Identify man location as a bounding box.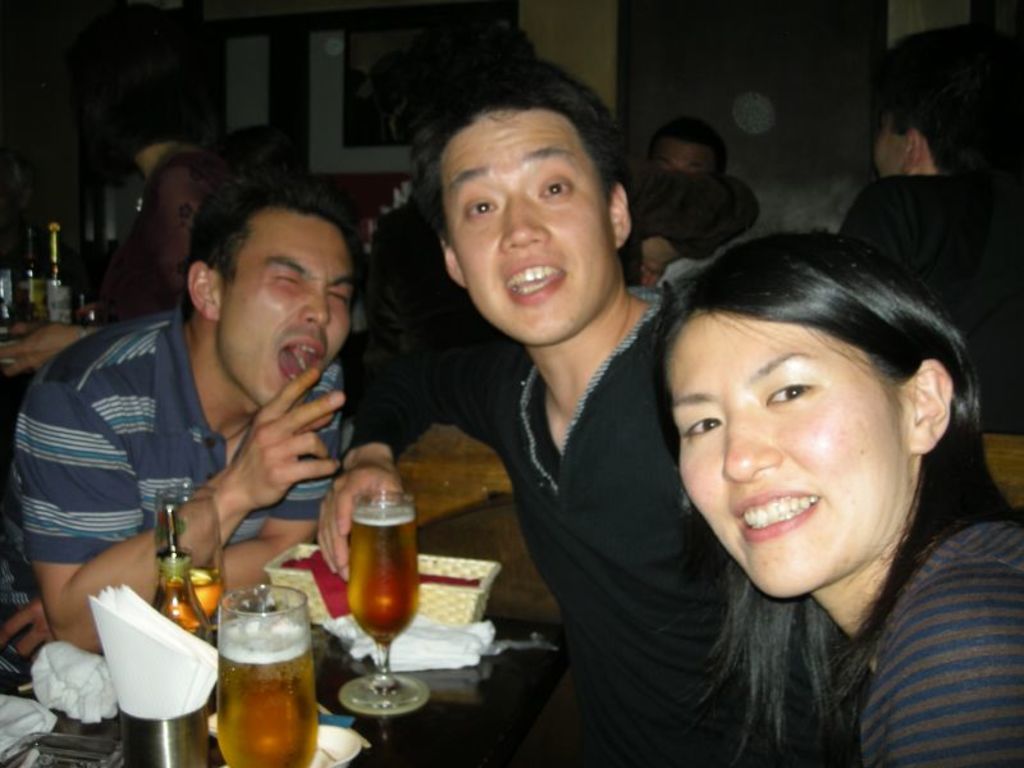
bbox=(396, 50, 1023, 767).
